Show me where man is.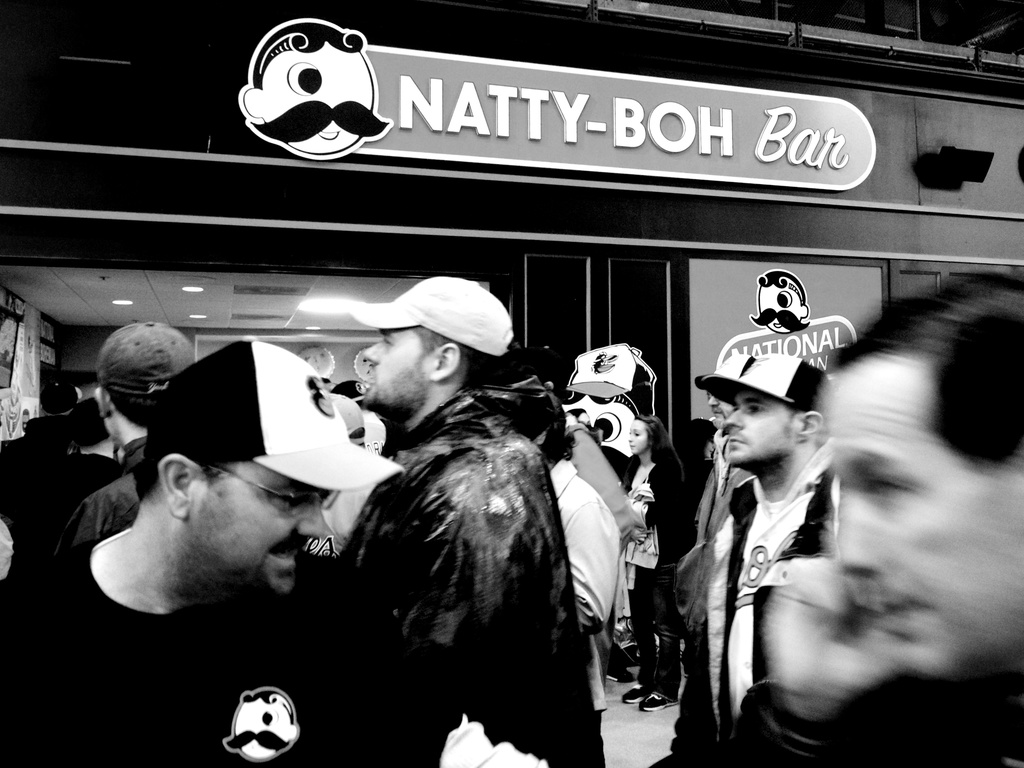
man is at (x1=308, y1=275, x2=607, y2=767).
